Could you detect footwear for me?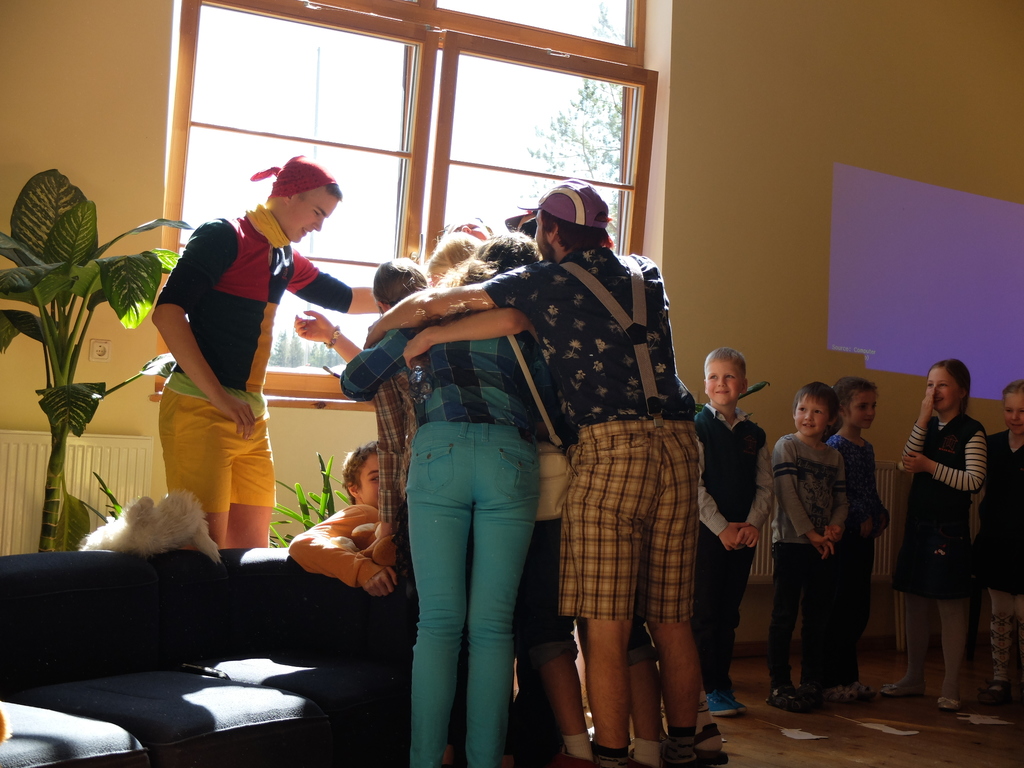
Detection result: [left=652, top=738, right=695, bottom=767].
